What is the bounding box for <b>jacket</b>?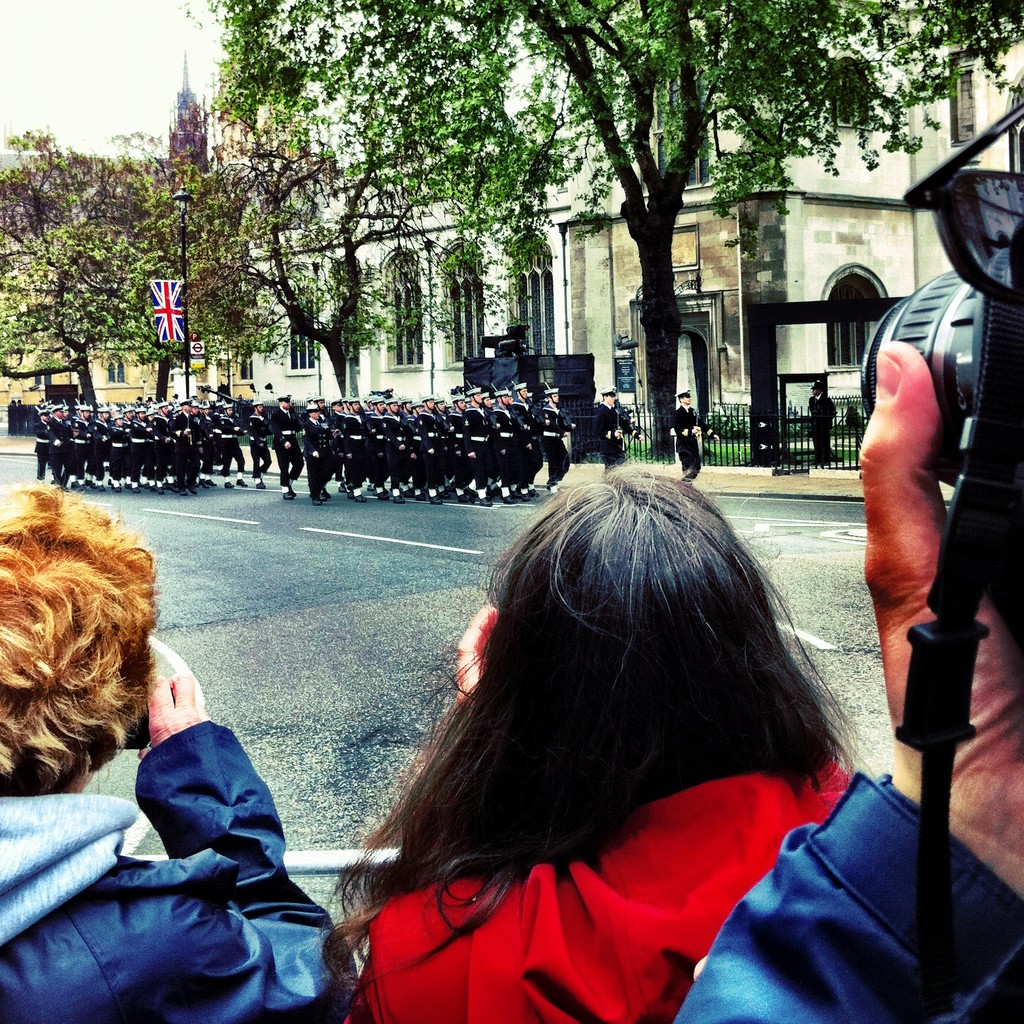
region(20, 649, 329, 1017).
